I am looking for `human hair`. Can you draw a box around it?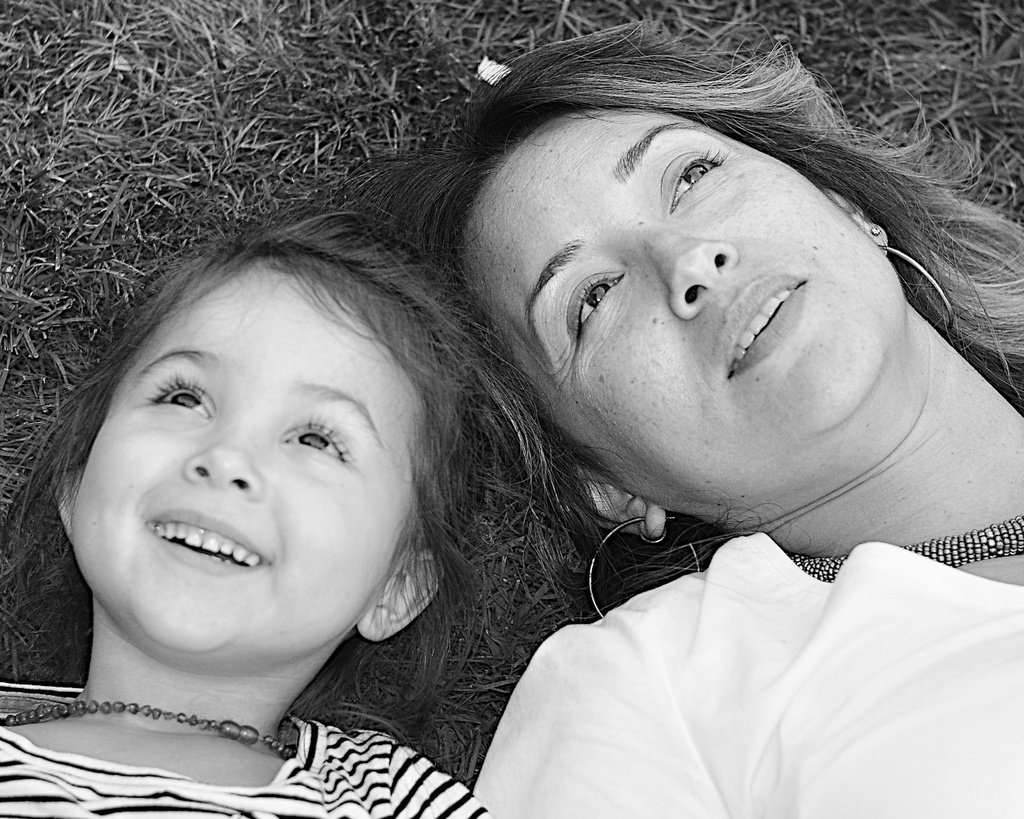
Sure, the bounding box is 411, 29, 1001, 678.
